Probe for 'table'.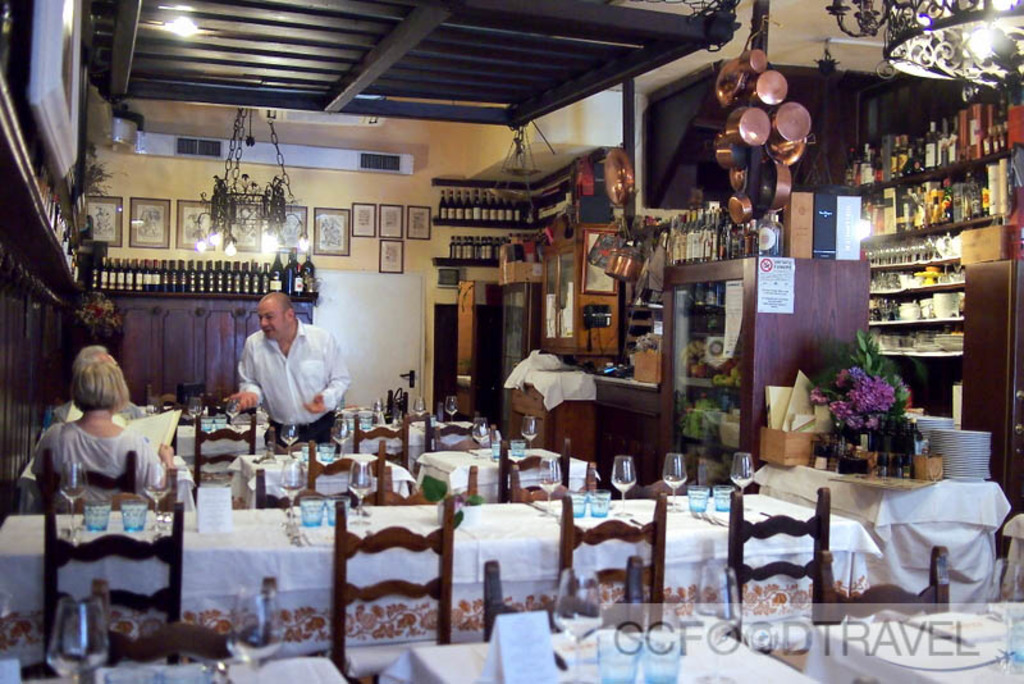
Probe result: crop(111, 648, 321, 683).
